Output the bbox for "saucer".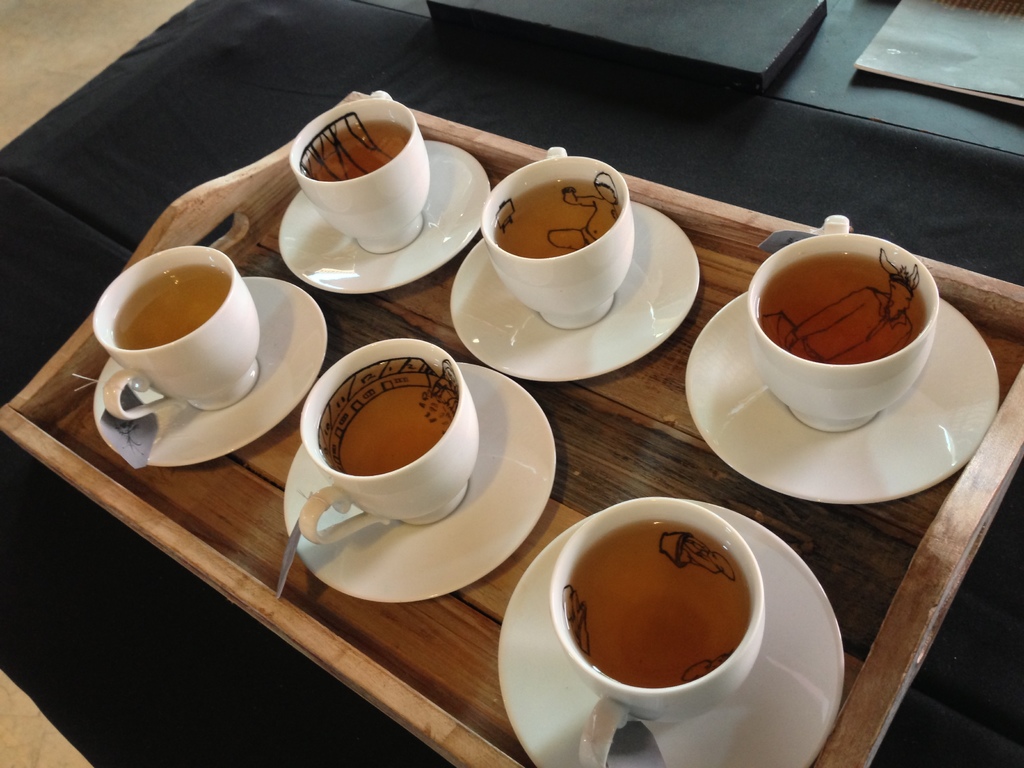
bbox(682, 291, 1004, 507).
